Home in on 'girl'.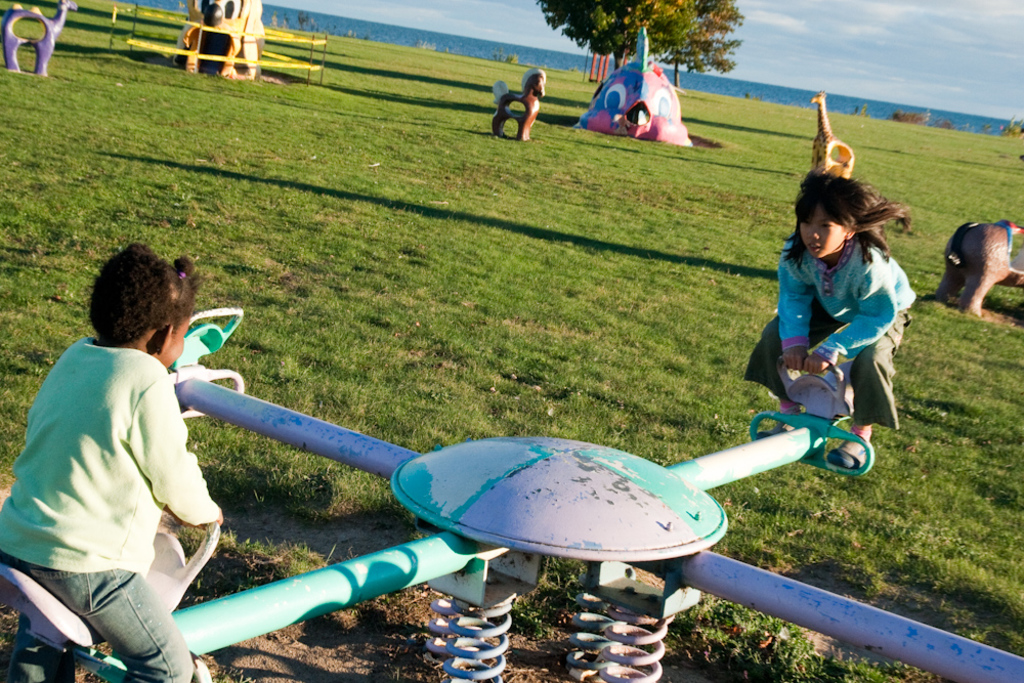
Homed in at 3 234 225 682.
